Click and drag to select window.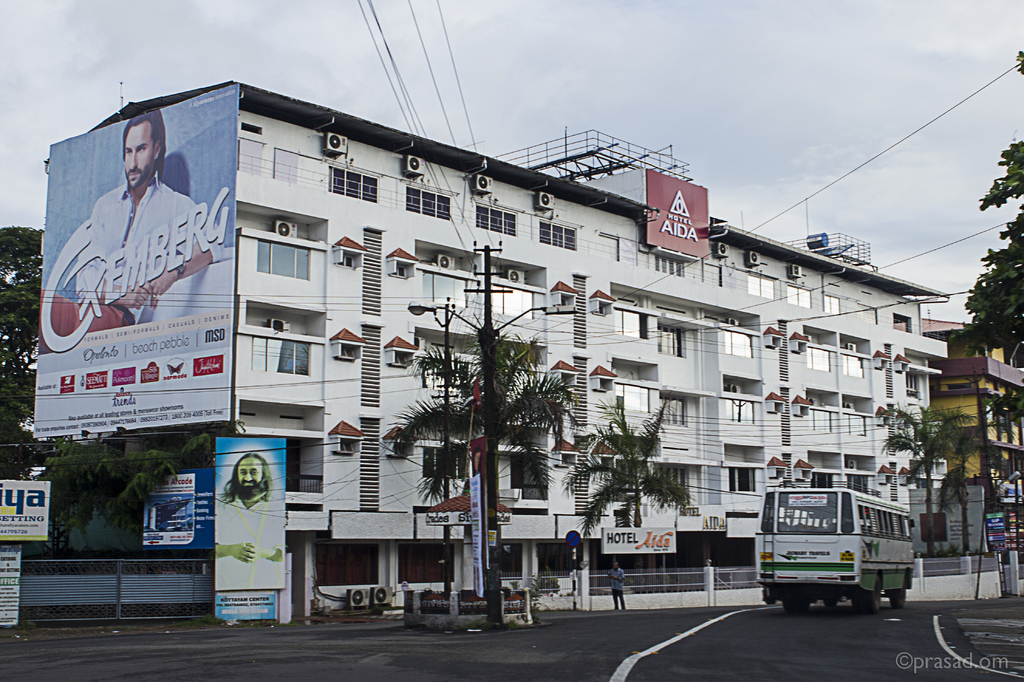
Selection: detection(611, 307, 651, 341).
